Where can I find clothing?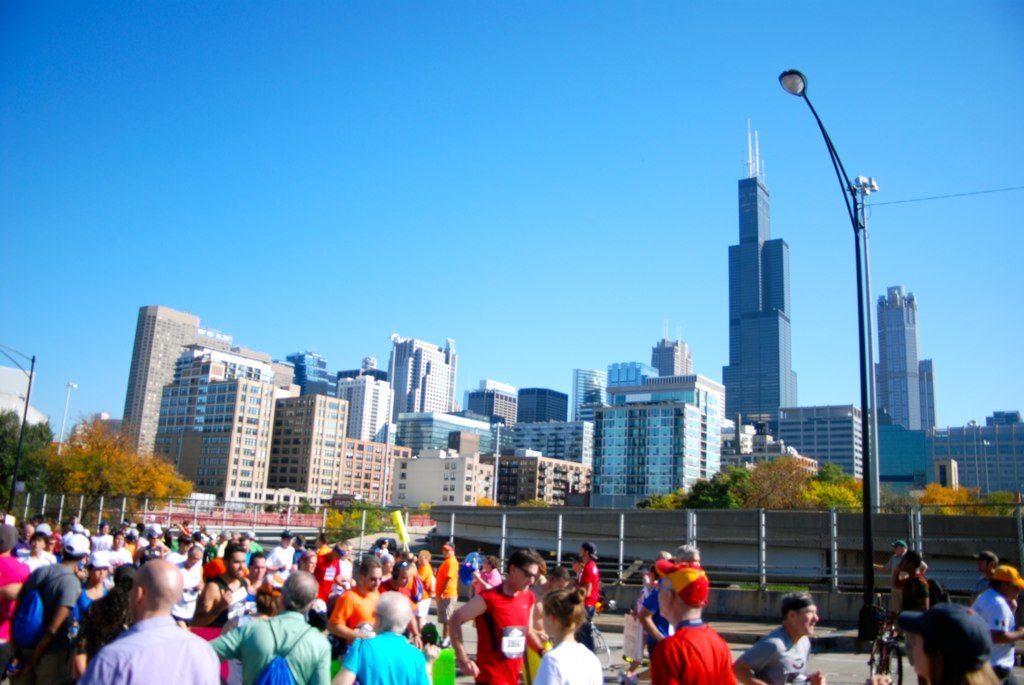
You can find it at [x1=577, y1=563, x2=601, y2=634].
